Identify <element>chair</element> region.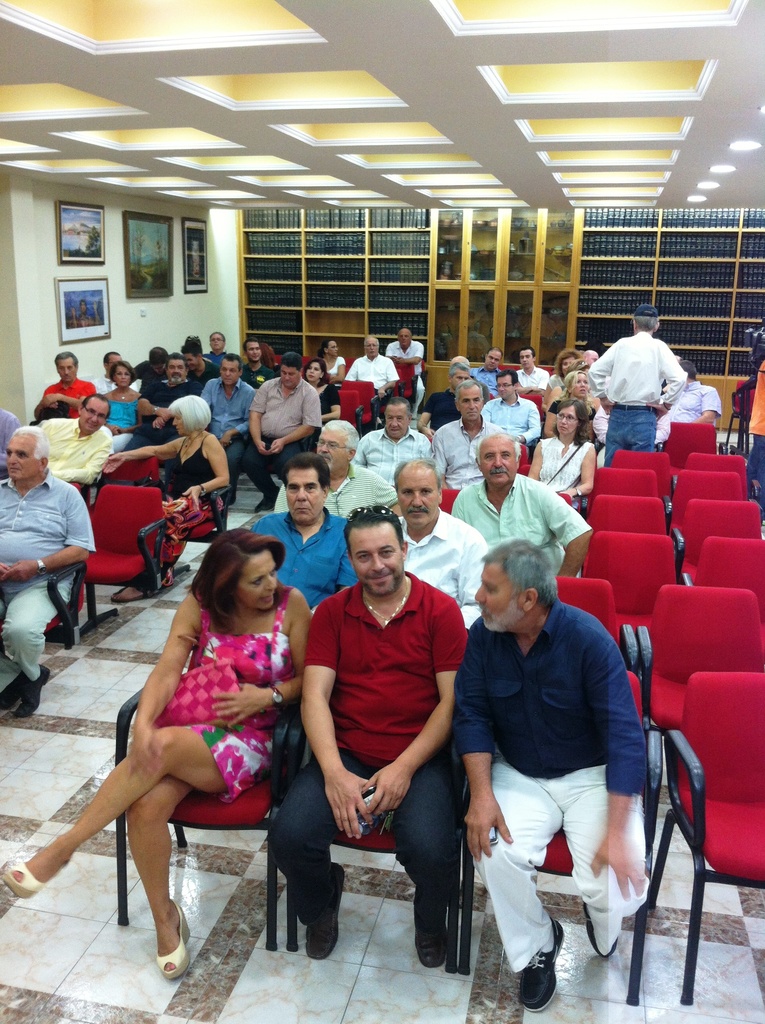
Region: x1=49, y1=488, x2=154, y2=630.
